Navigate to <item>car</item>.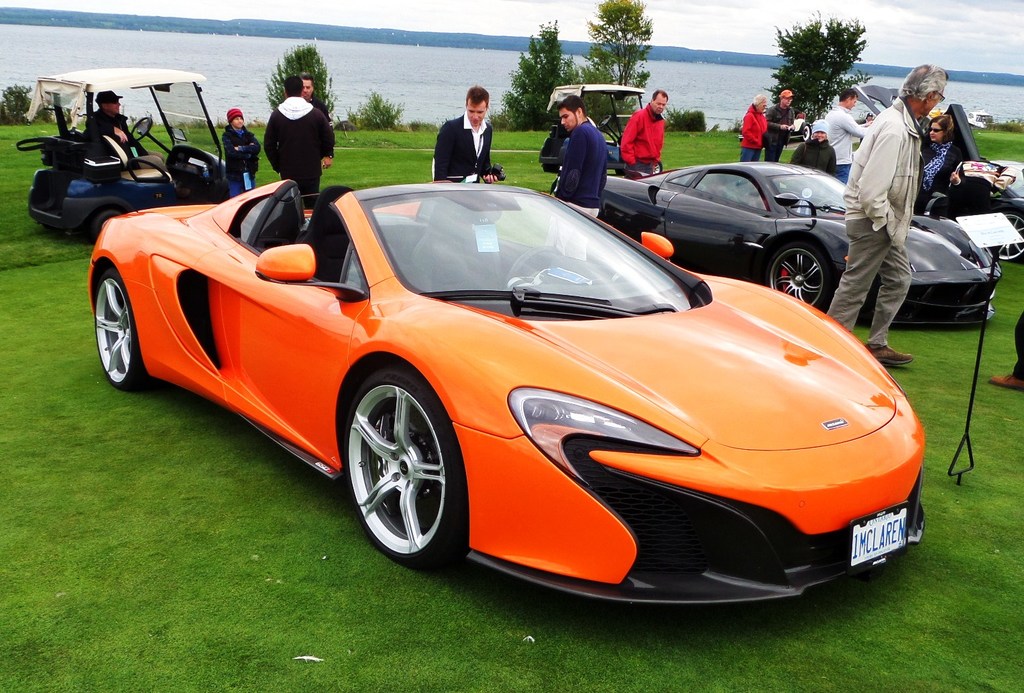
Navigation target: [856,86,1023,263].
